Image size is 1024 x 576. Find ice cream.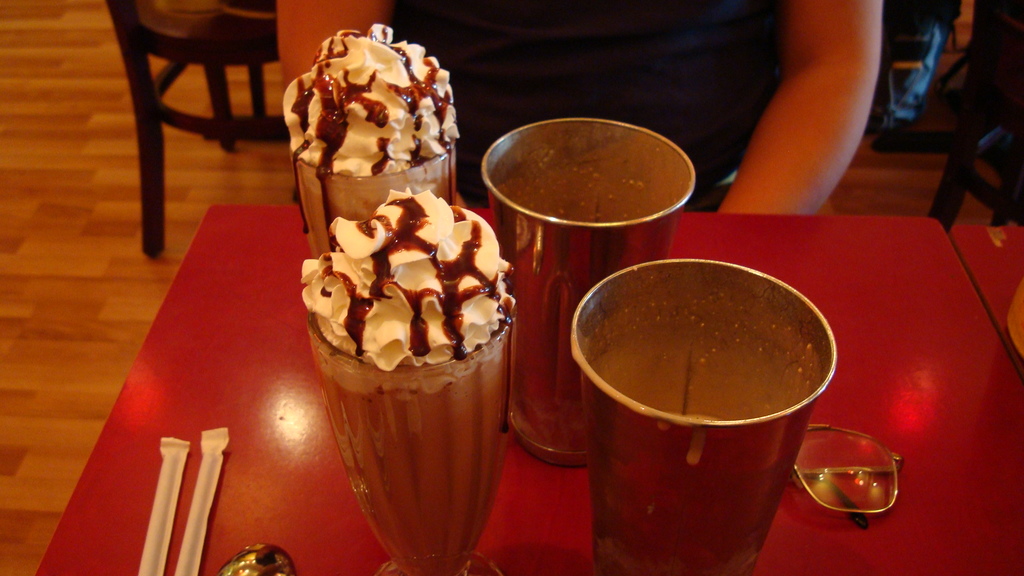
BBox(269, 20, 468, 257).
